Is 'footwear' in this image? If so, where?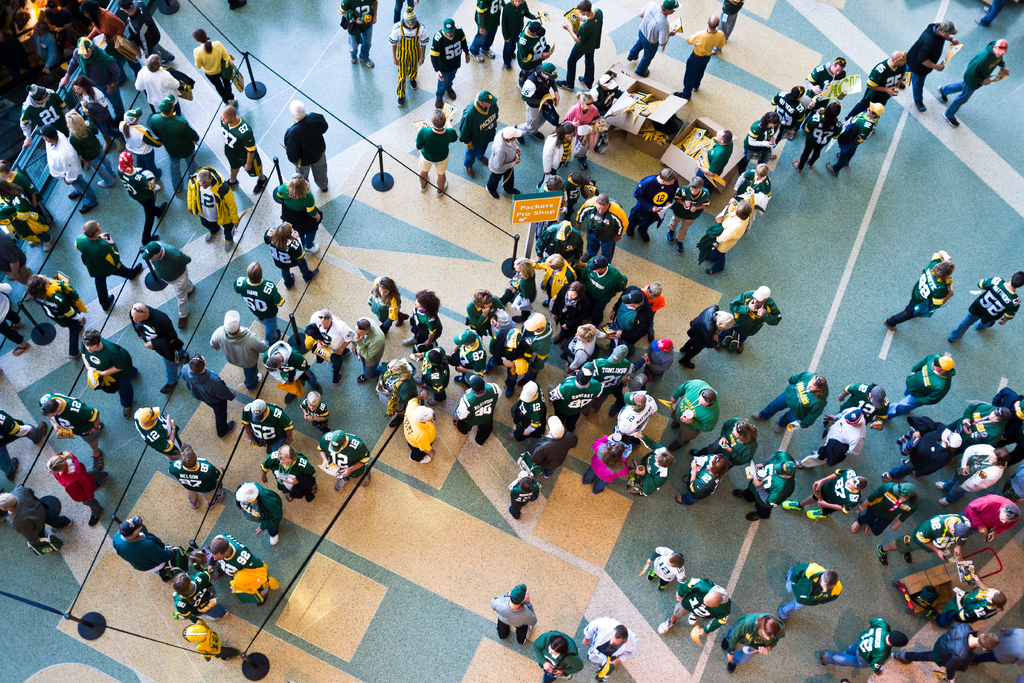
Yes, at {"left": 436, "top": 97, "right": 444, "bottom": 109}.
